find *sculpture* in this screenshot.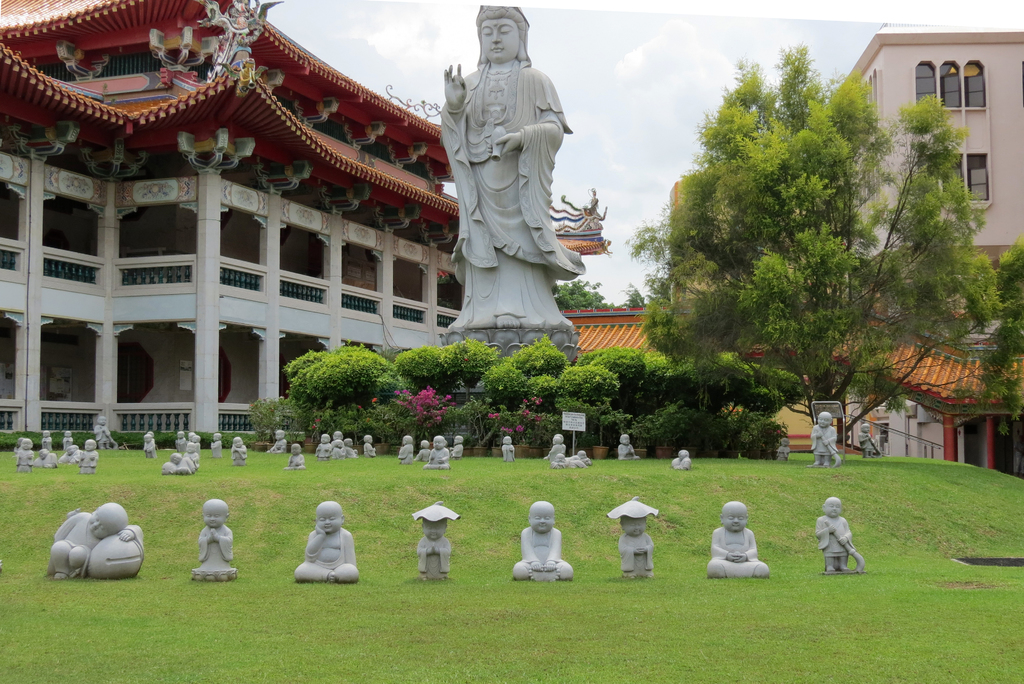
The bounding box for *sculpture* is Rect(502, 436, 518, 462).
